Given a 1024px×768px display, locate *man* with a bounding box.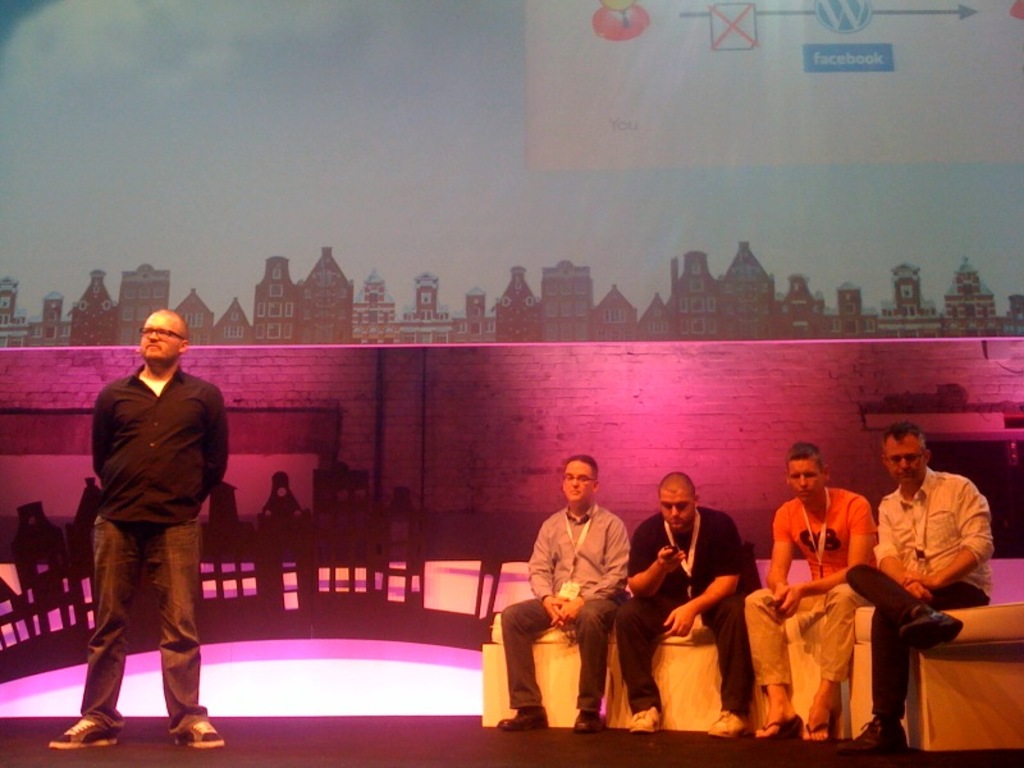
Located: bbox(493, 457, 632, 733).
